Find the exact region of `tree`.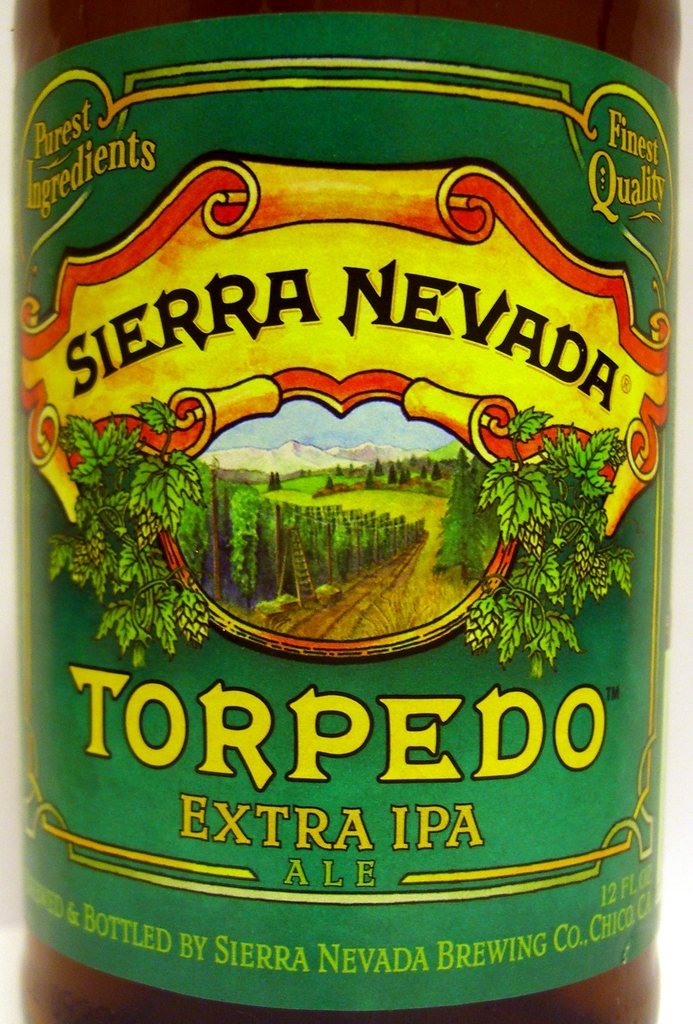
Exact region: region(327, 475, 336, 492).
